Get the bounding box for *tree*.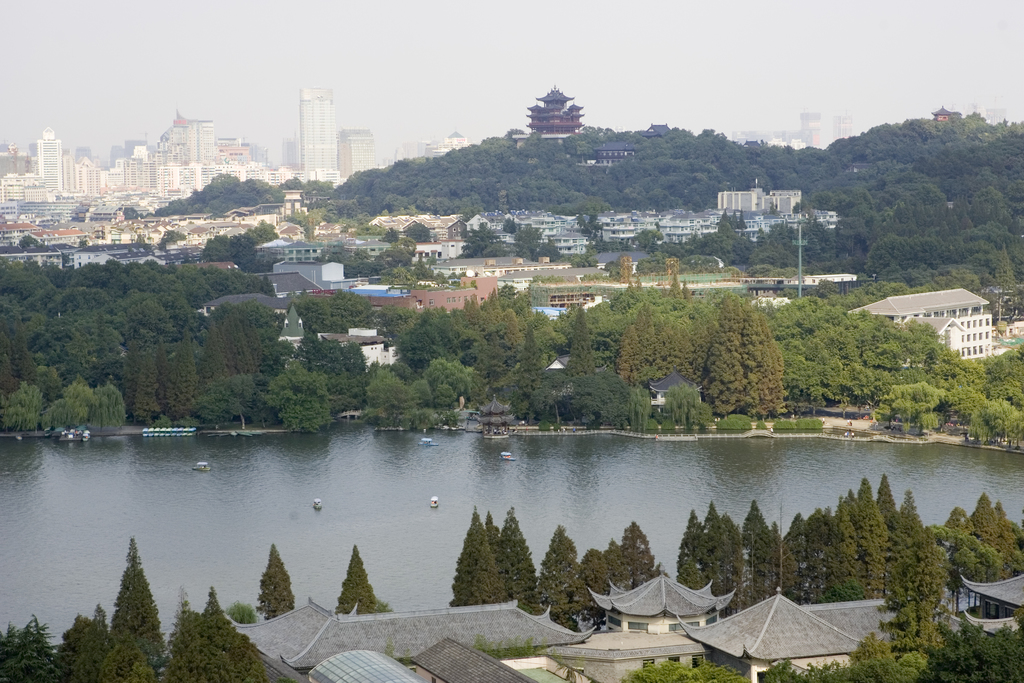
crop(938, 388, 985, 436).
